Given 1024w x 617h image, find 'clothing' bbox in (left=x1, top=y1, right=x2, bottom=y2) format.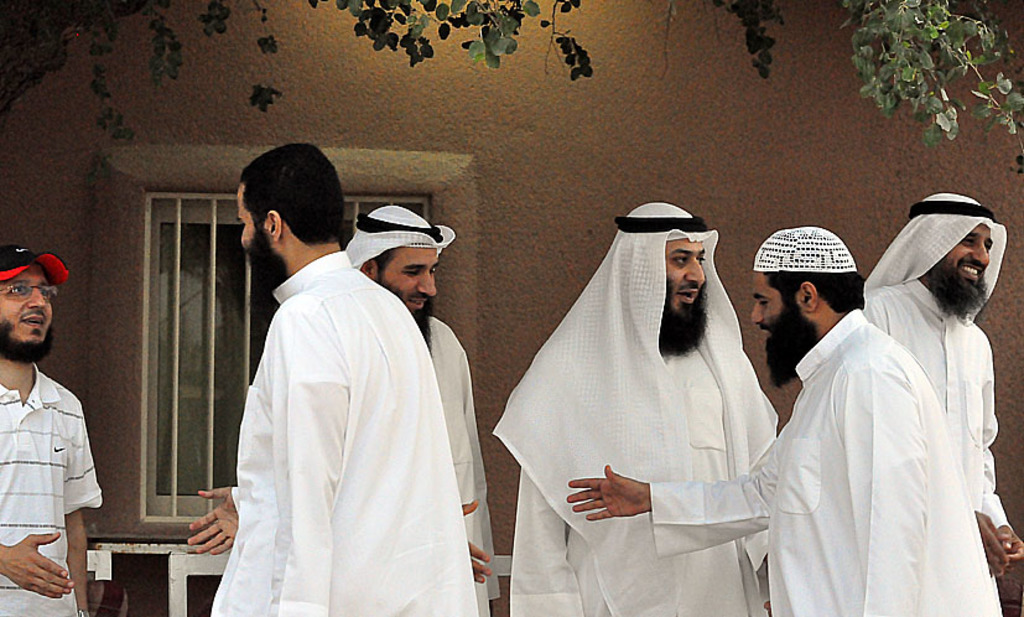
(left=0, top=361, right=102, bottom=616).
